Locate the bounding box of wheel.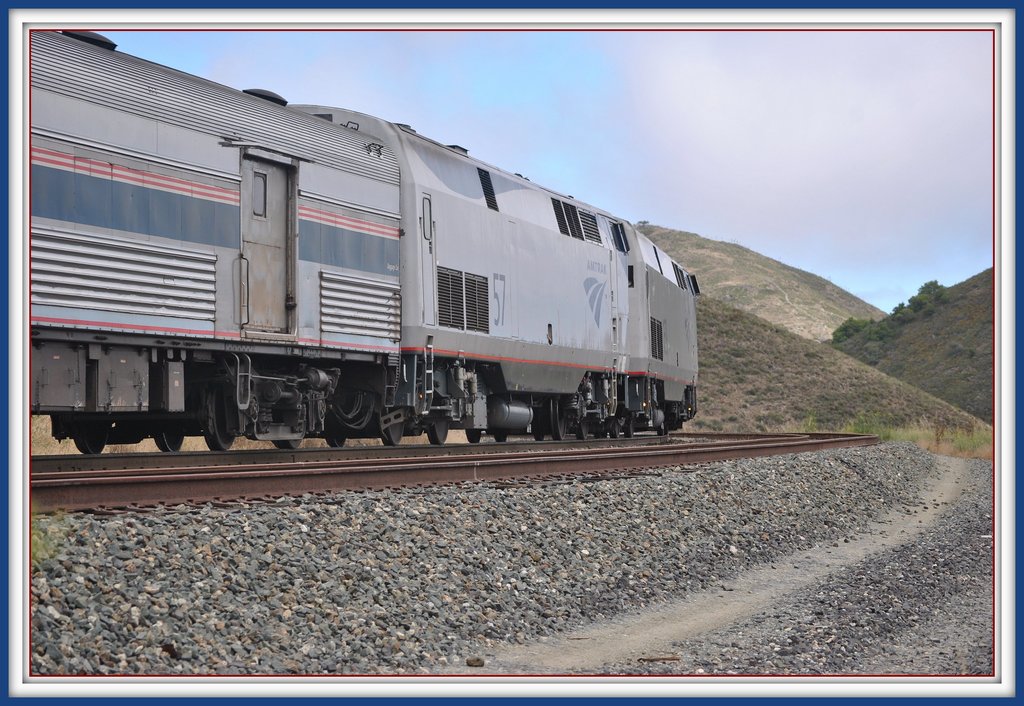
Bounding box: locate(493, 434, 508, 445).
